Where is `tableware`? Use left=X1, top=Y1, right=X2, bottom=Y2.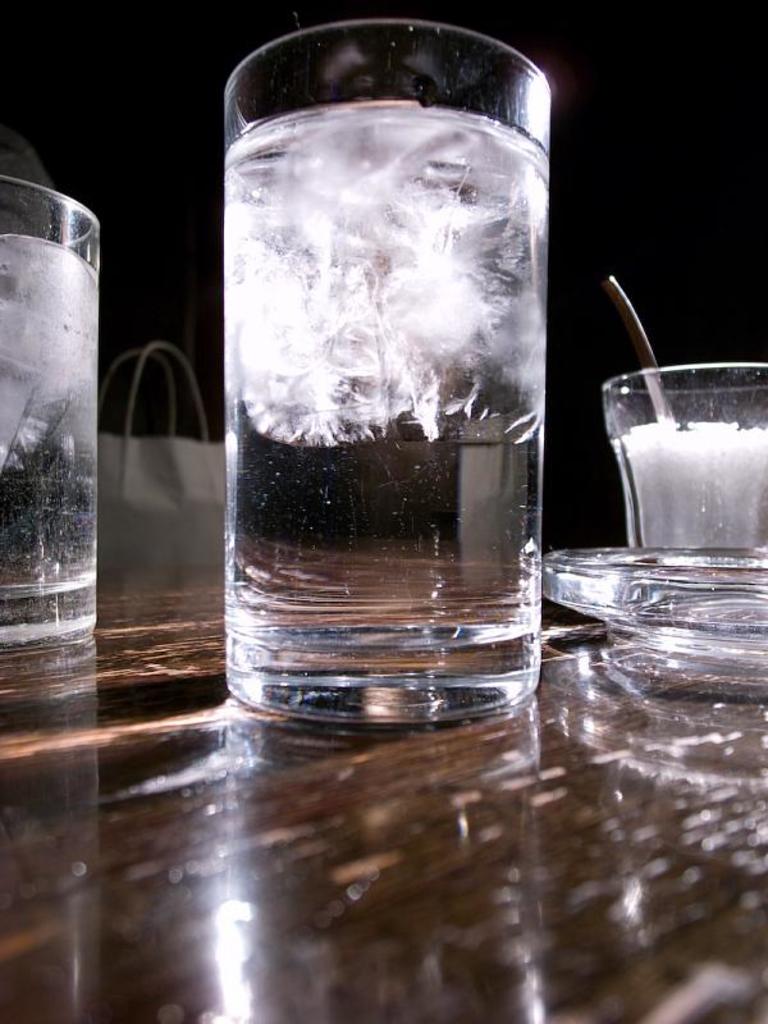
left=538, top=531, right=767, bottom=653.
